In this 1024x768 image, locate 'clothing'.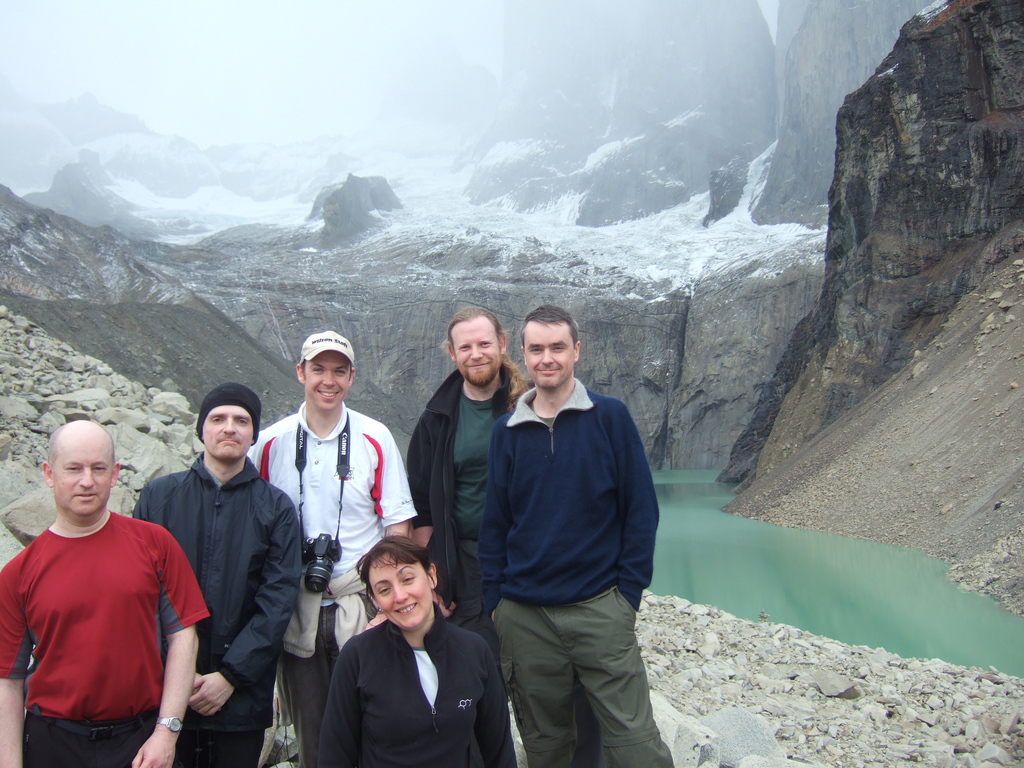
Bounding box: {"x1": 308, "y1": 621, "x2": 536, "y2": 767}.
